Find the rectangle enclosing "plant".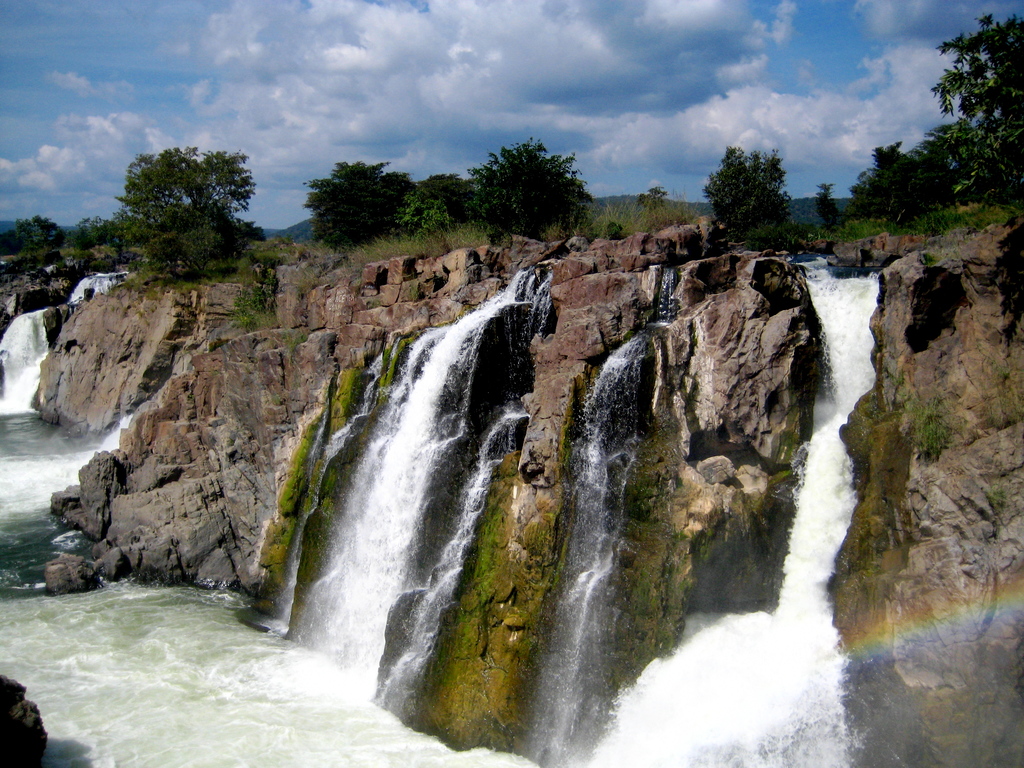
region(58, 241, 124, 262).
